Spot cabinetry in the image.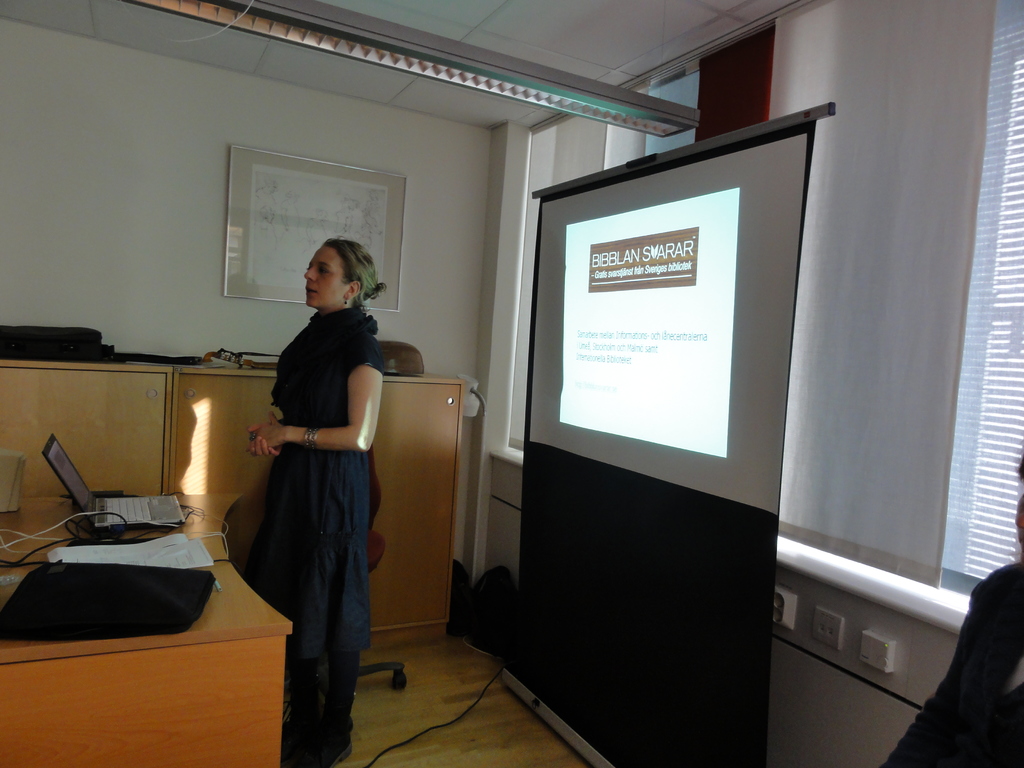
cabinetry found at detection(0, 362, 477, 643).
